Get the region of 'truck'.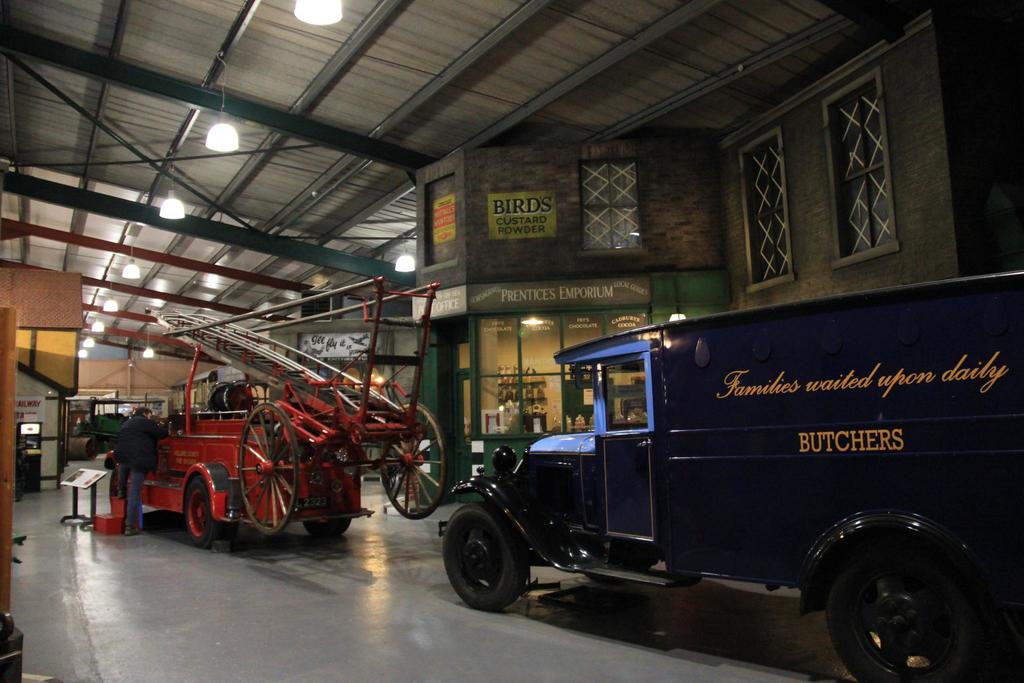
[410, 308, 963, 664].
